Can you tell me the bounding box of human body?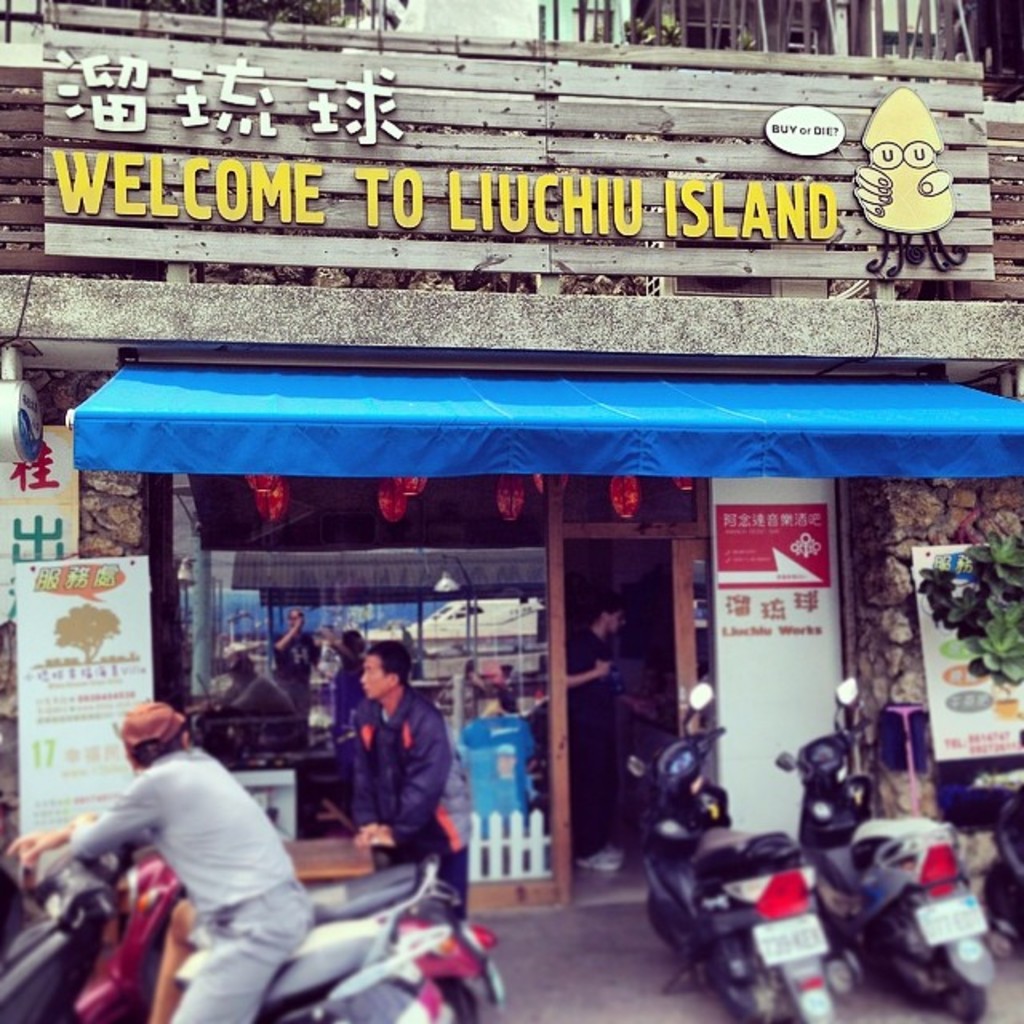
(left=274, top=611, right=322, bottom=693).
